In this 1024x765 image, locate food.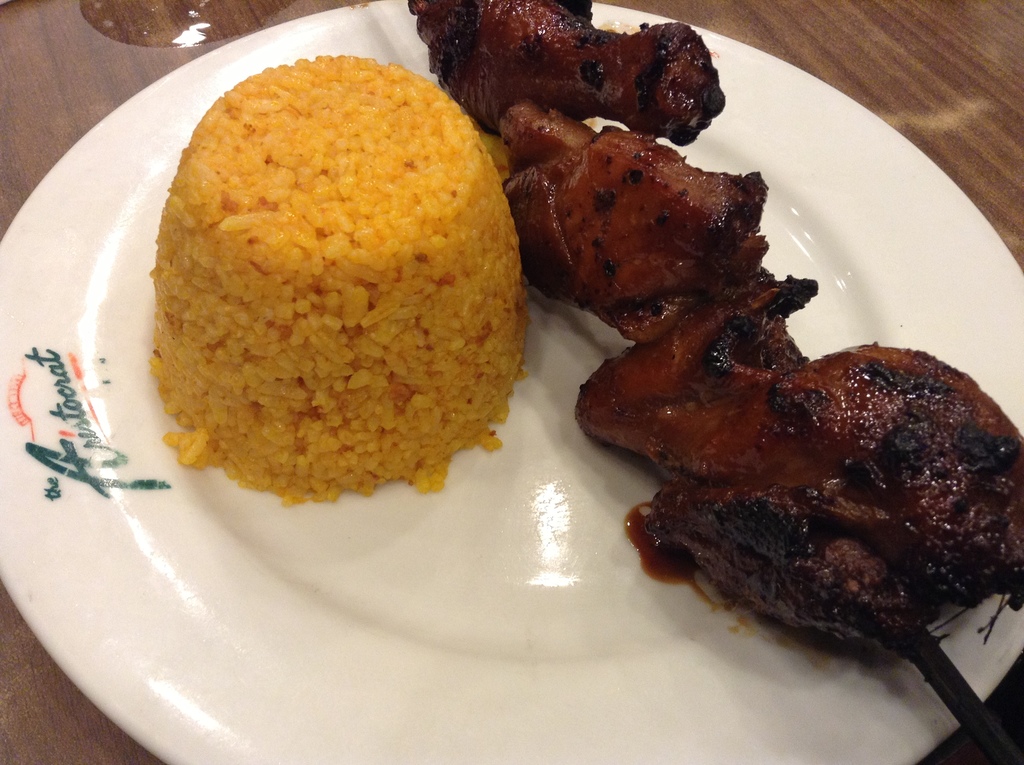
Bounding box: [501,99,770,349].
